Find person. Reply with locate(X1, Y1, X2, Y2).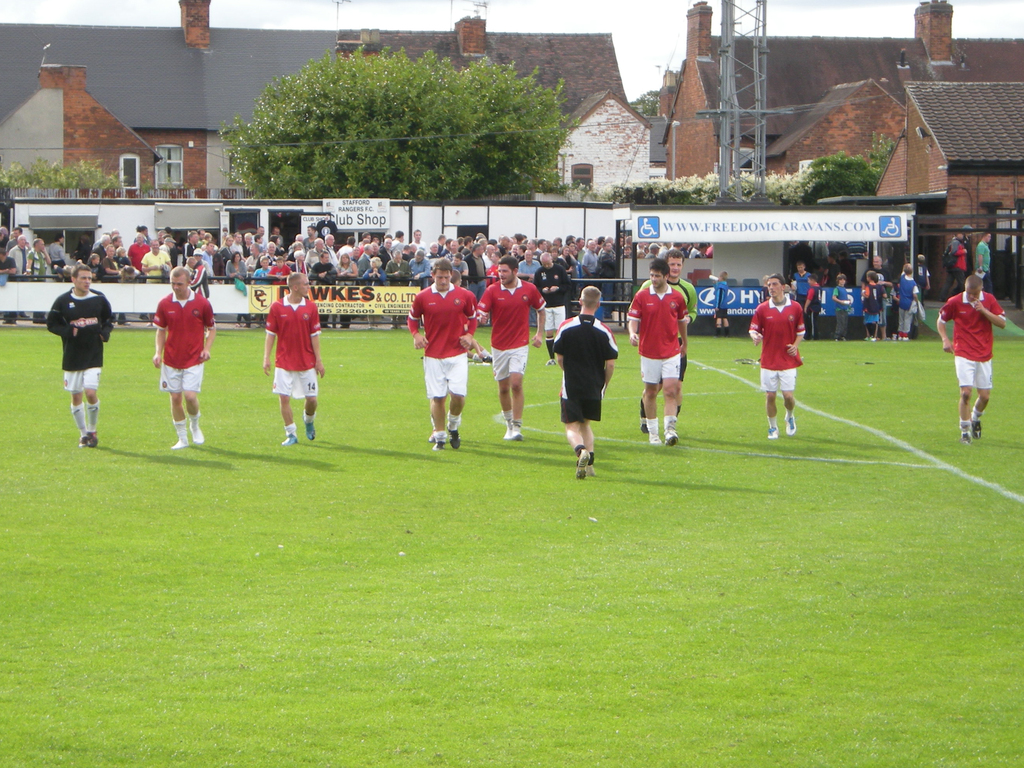
locate(473, 256, 550, 442).
